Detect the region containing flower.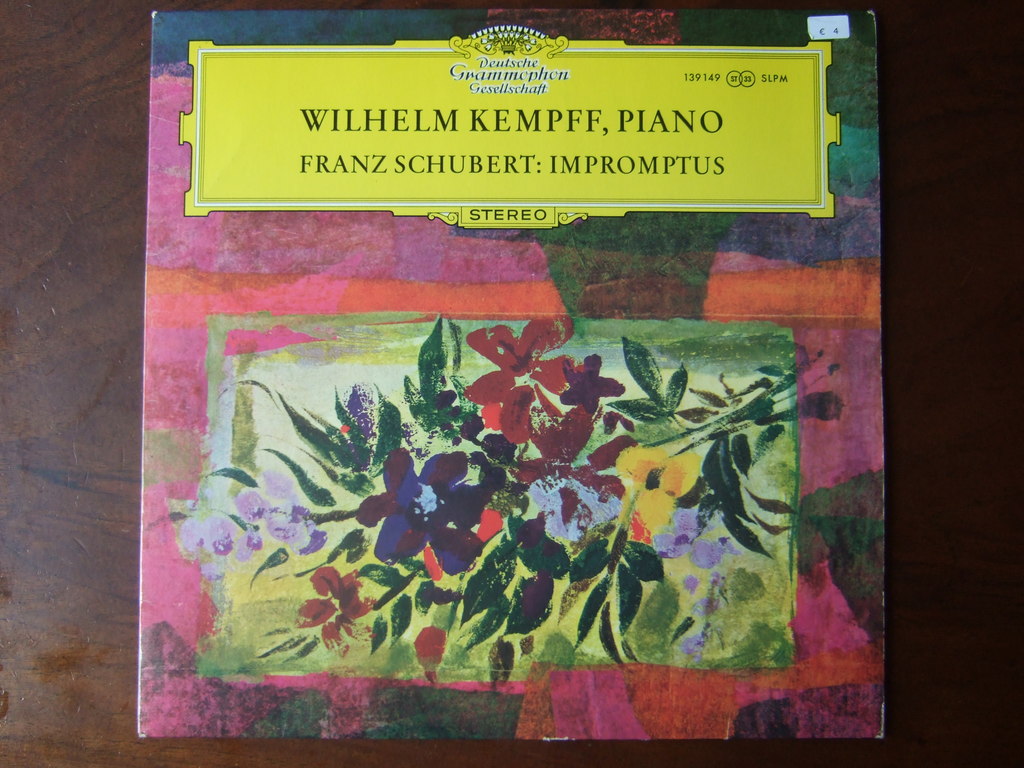
bbox=(351, 447, 495, 579).
